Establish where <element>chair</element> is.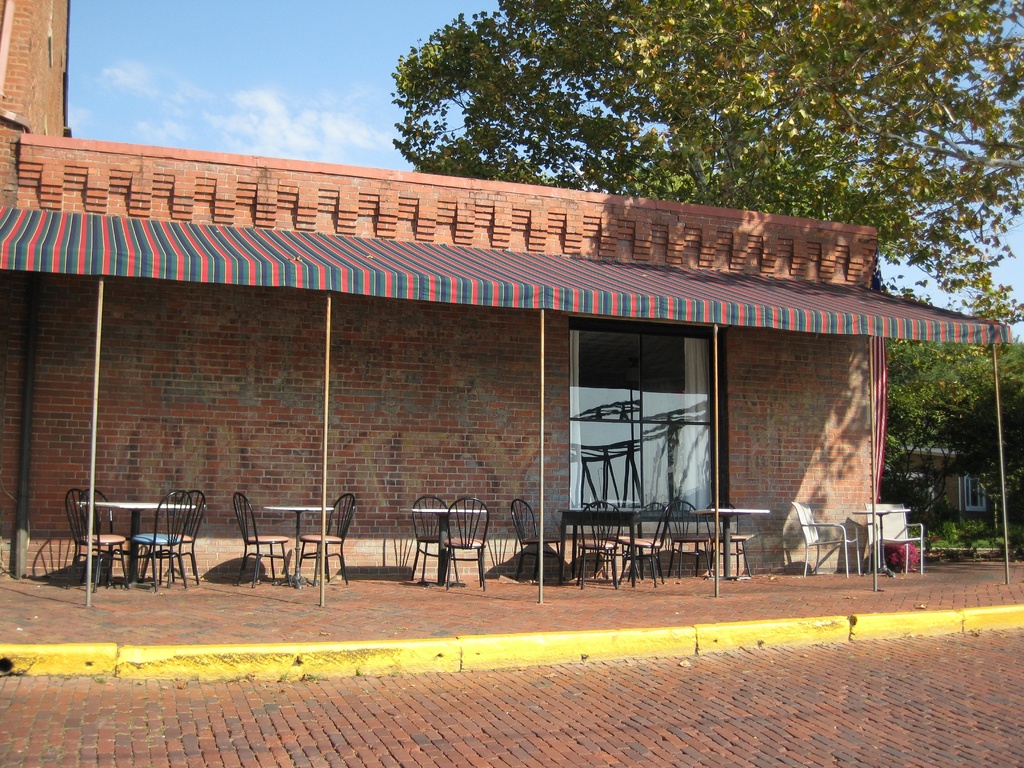
Established at <bbox>573, 495, 622, 596</bbox>.
